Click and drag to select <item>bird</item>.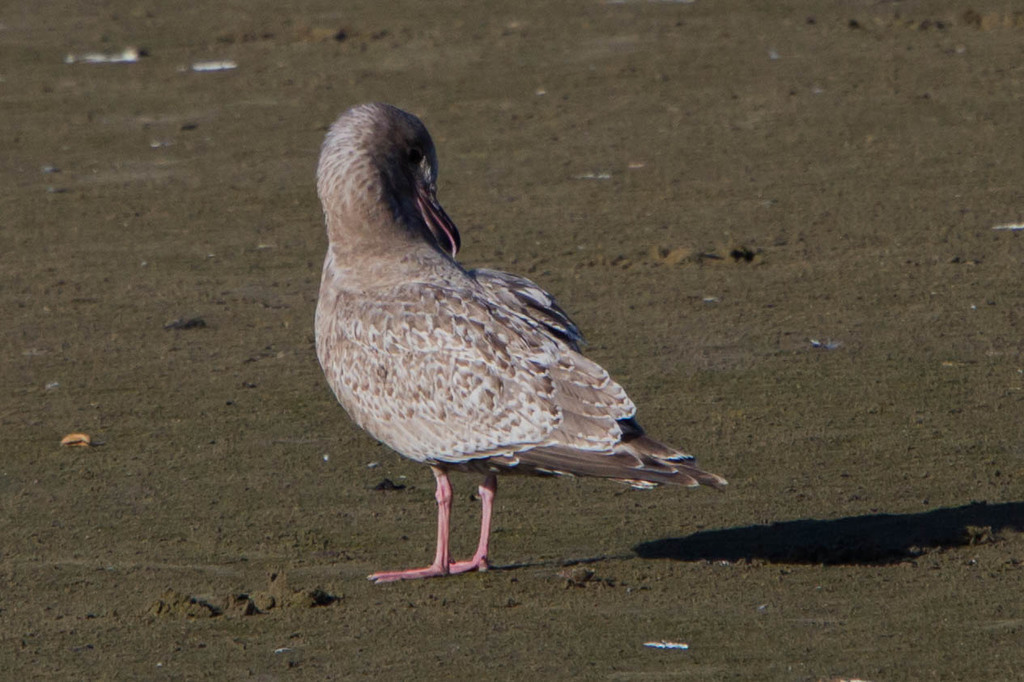
Selection: detection(314, 104, 695, 599).
